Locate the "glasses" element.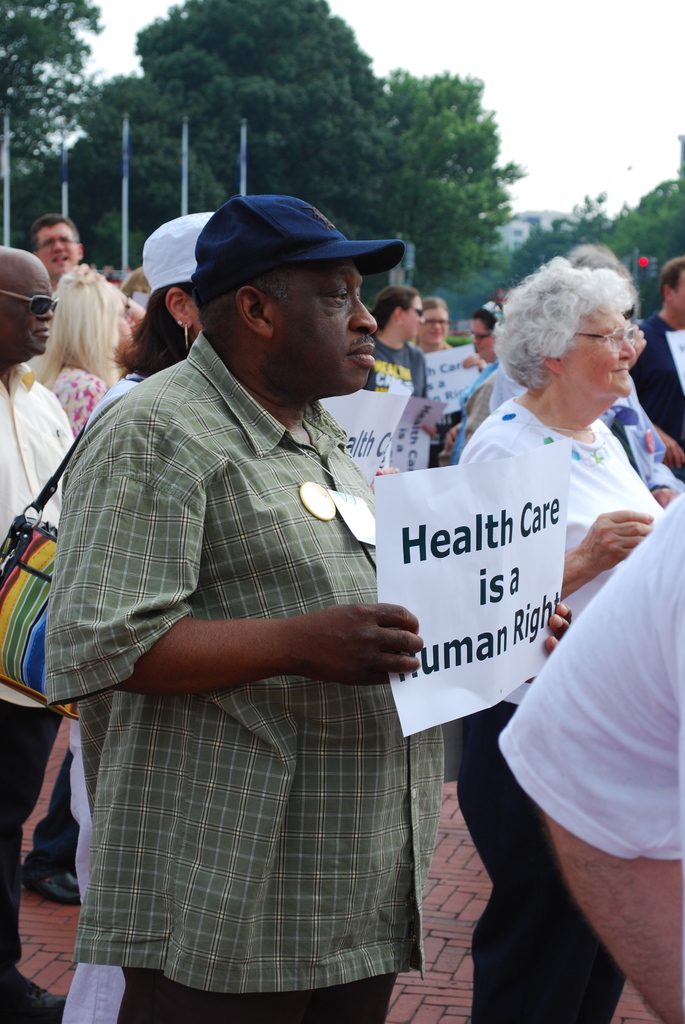
Element bbox: region(427, 316, 449, 323).
